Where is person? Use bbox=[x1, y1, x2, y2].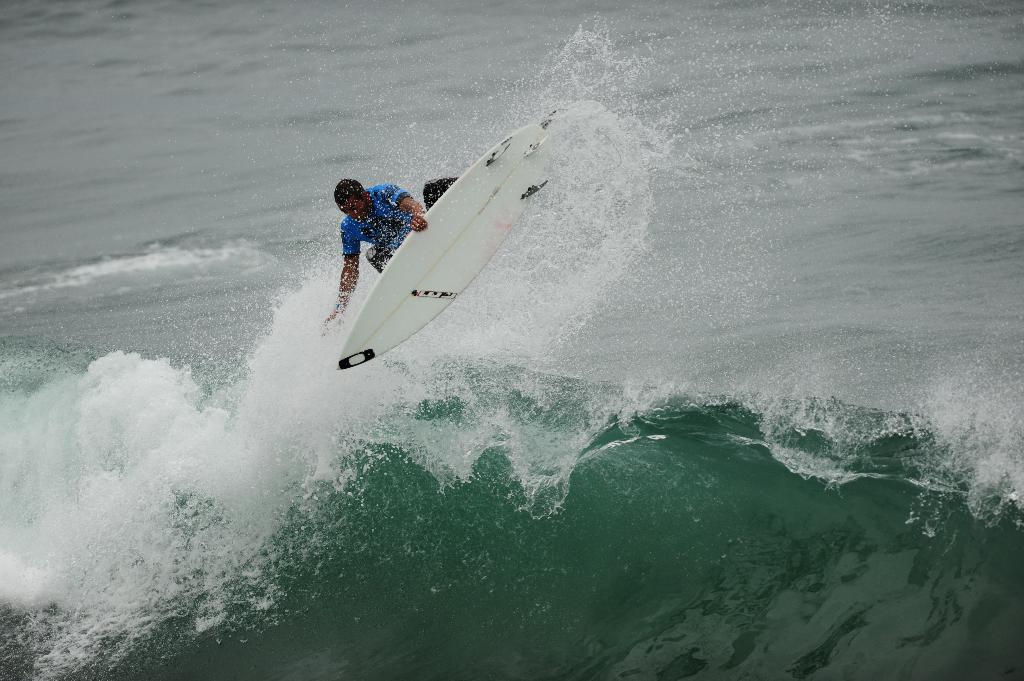
bbox=[323, 175, 429, 333].
